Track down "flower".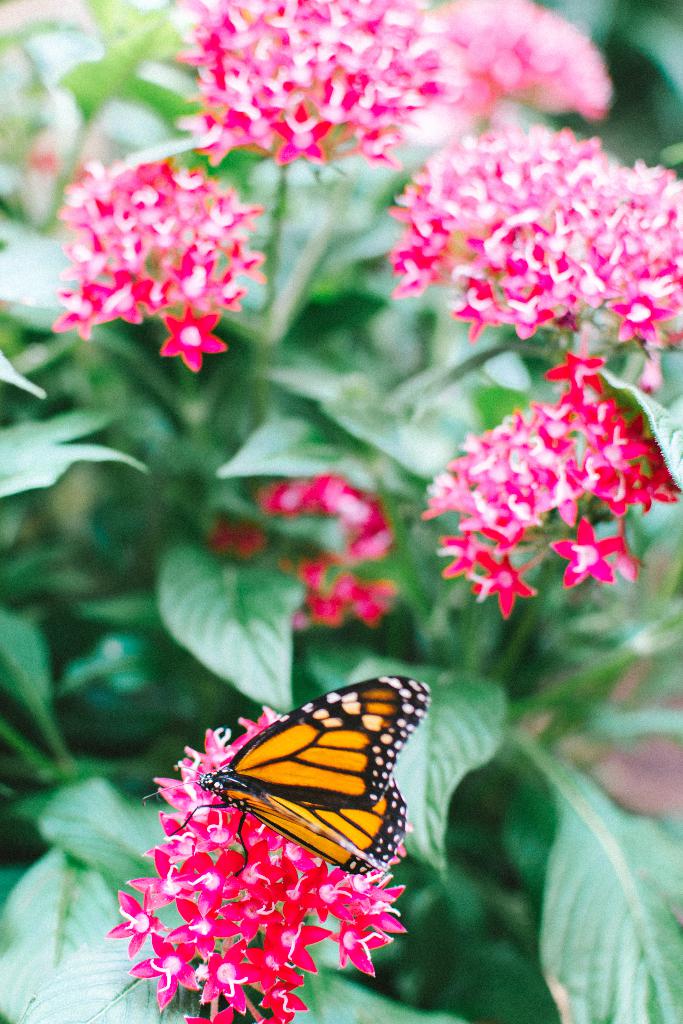
Tracked to <bbox>421, 351, 677, 636</bbox>.
